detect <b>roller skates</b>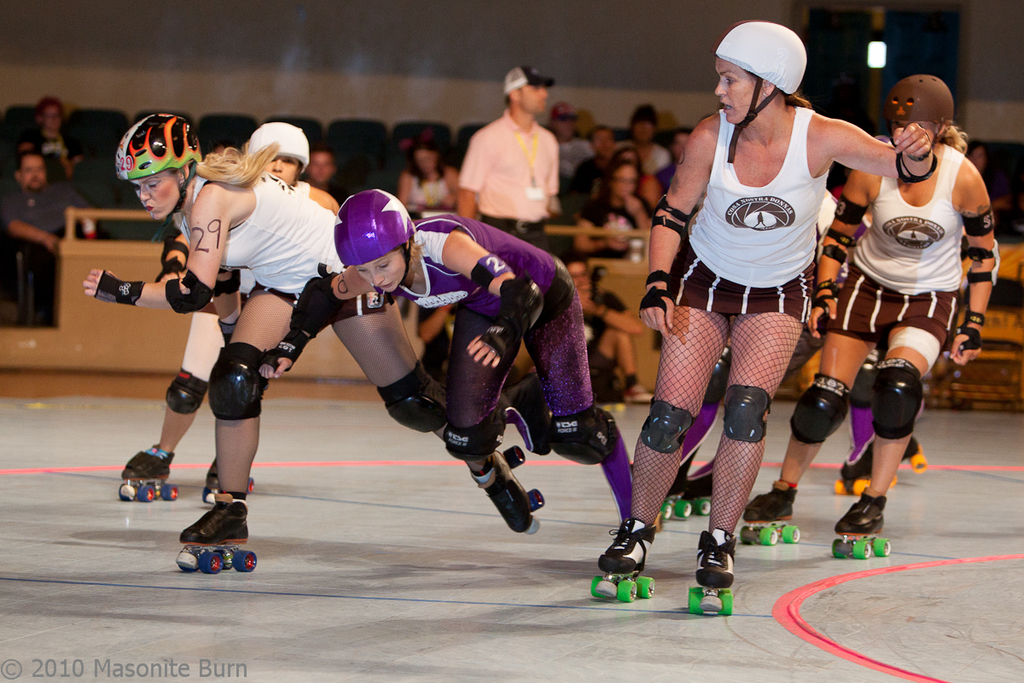
detection(695, 474, 716, 517)
